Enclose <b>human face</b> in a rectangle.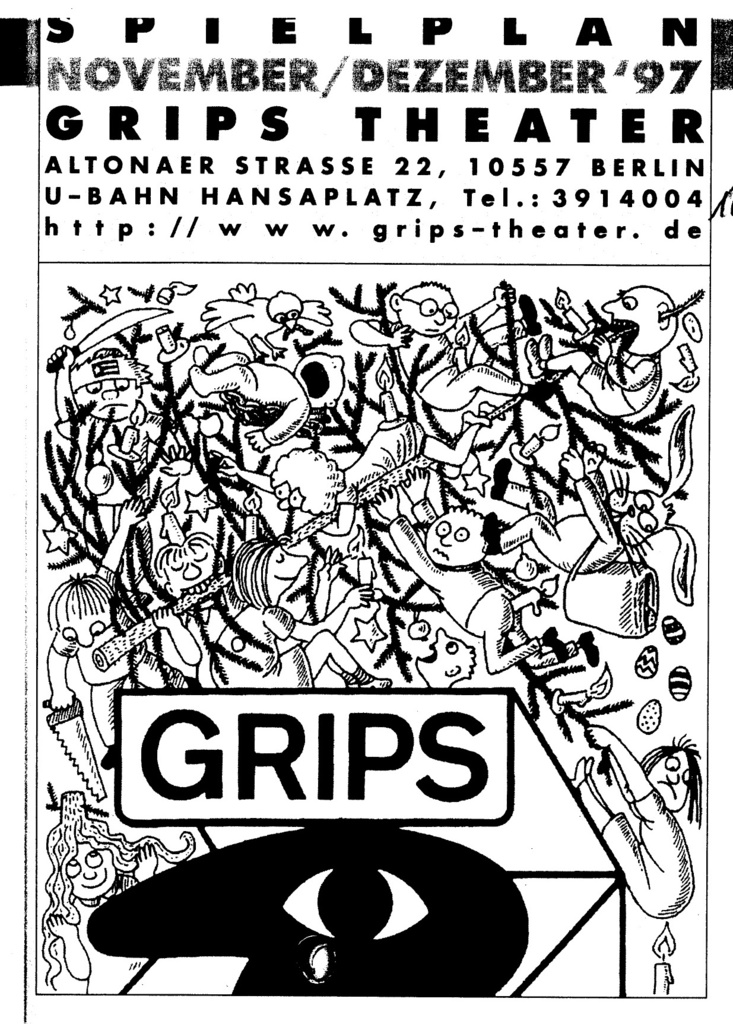
box=[391, 286, 458, 339].
